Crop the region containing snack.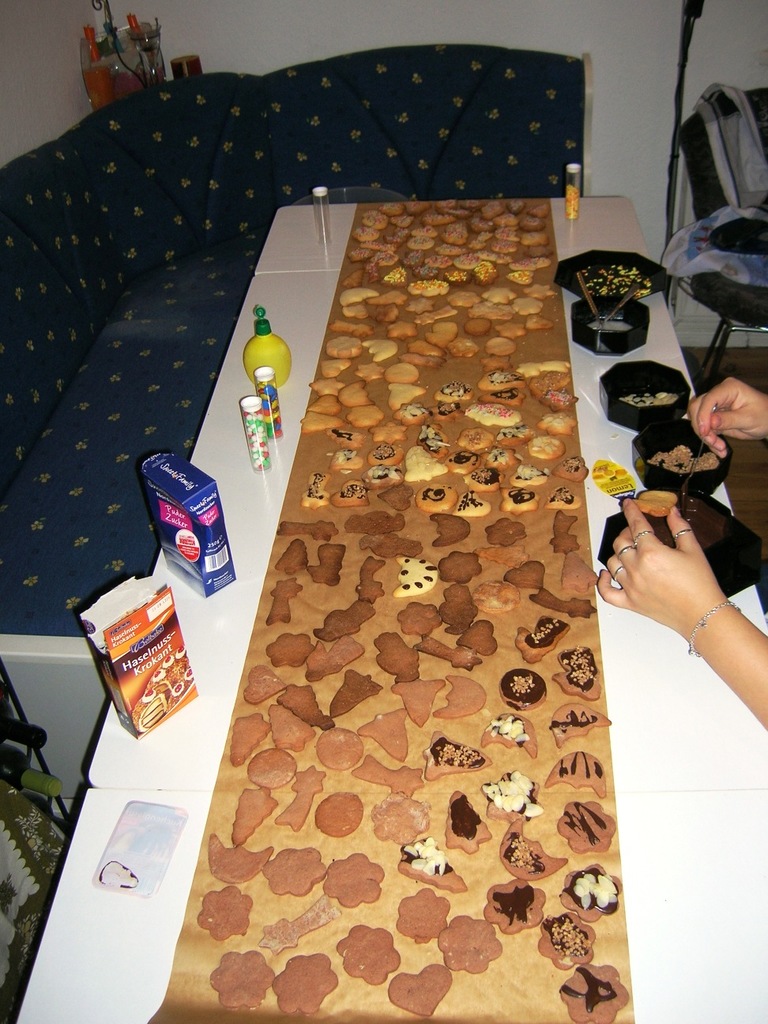
Crop region: <region>634, 491, 677, 515</region>.
